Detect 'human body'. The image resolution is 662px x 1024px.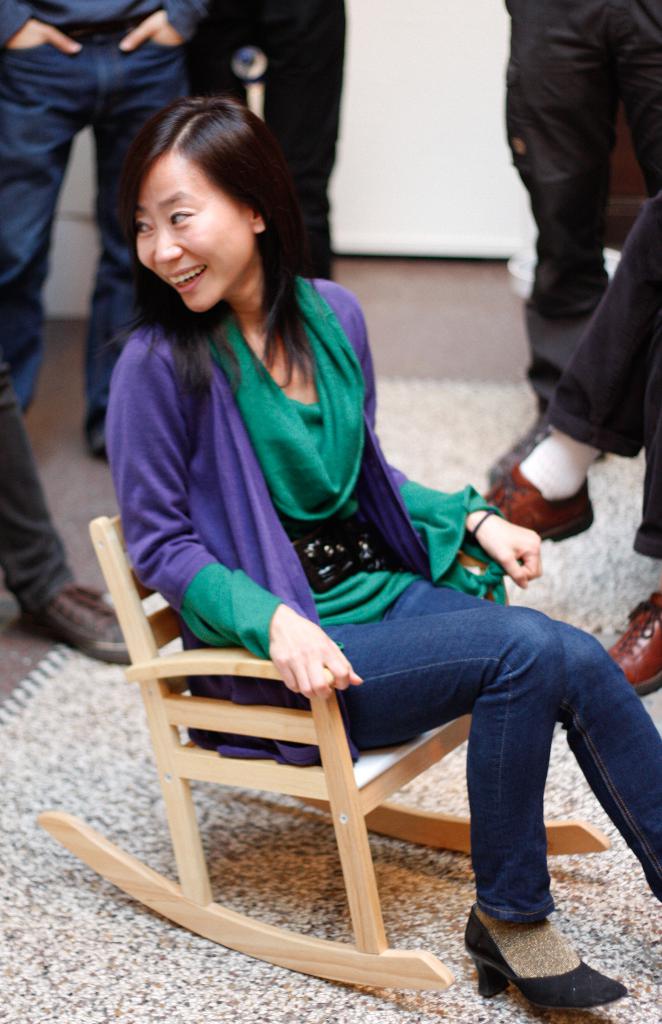
Rect(474, 204, 661, 697).
